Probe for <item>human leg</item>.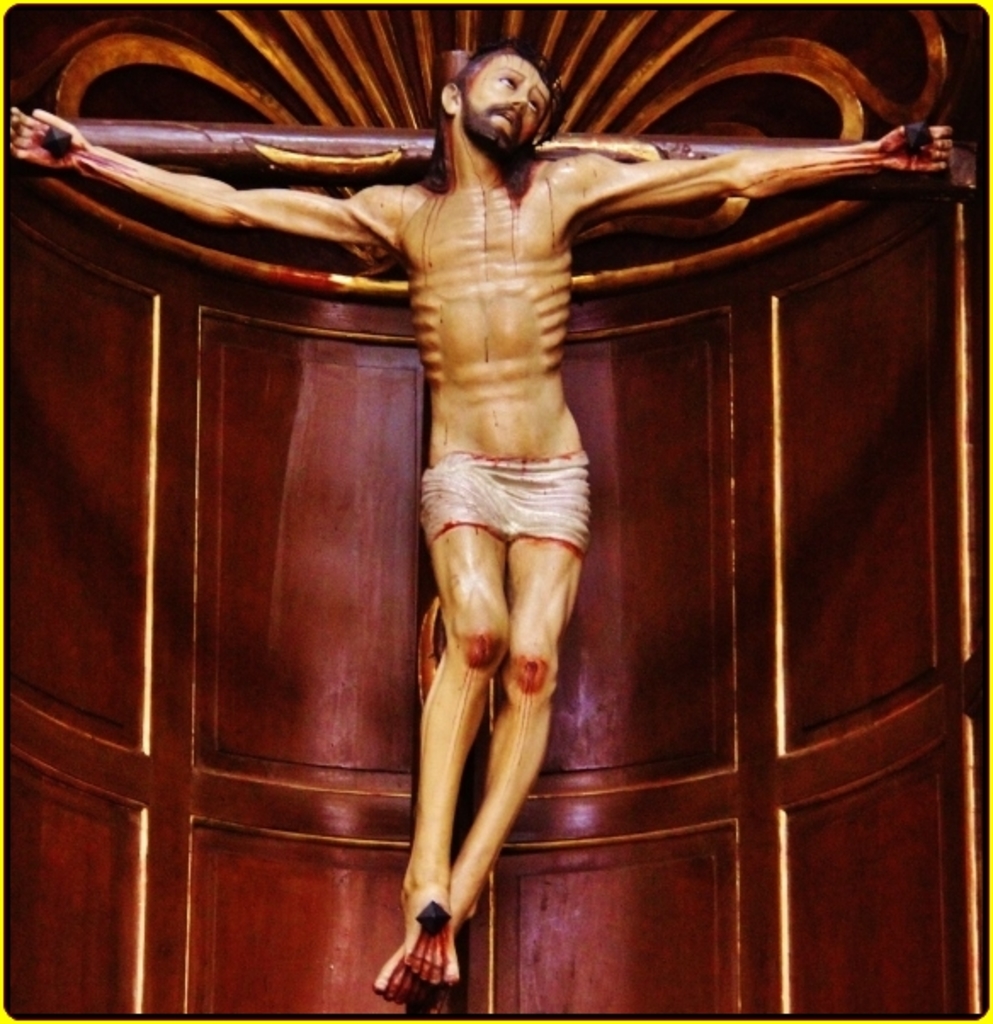
Probe result: 377/454/593/1010.
